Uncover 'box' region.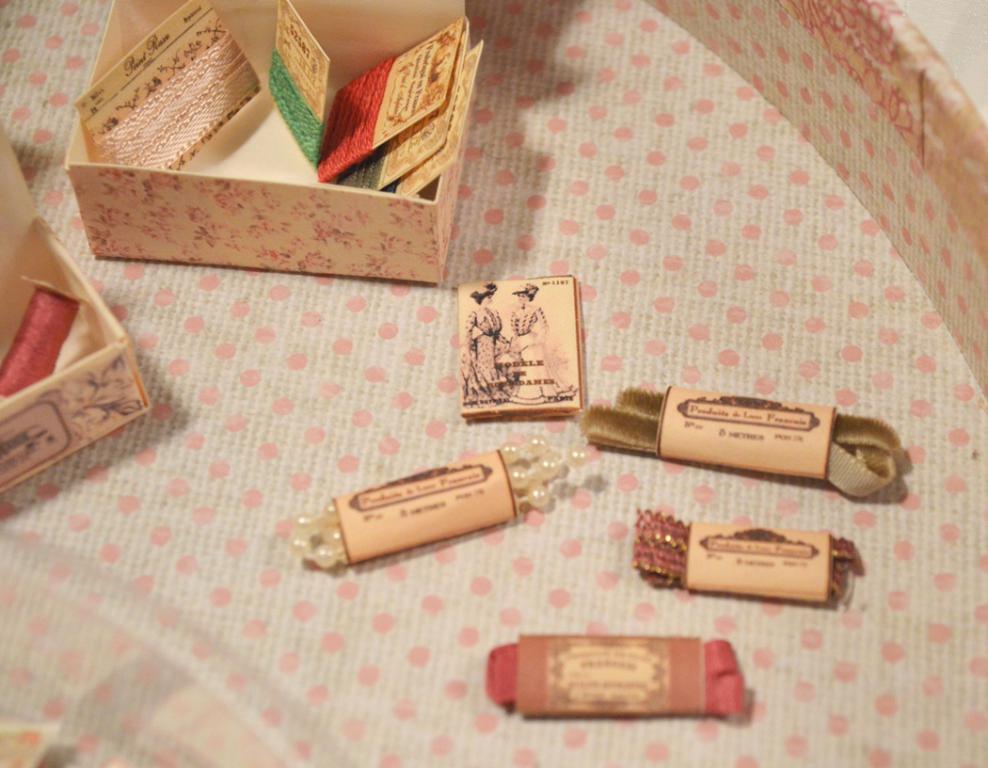
Uncovered: l=0, t=127, r=147, b=495.
